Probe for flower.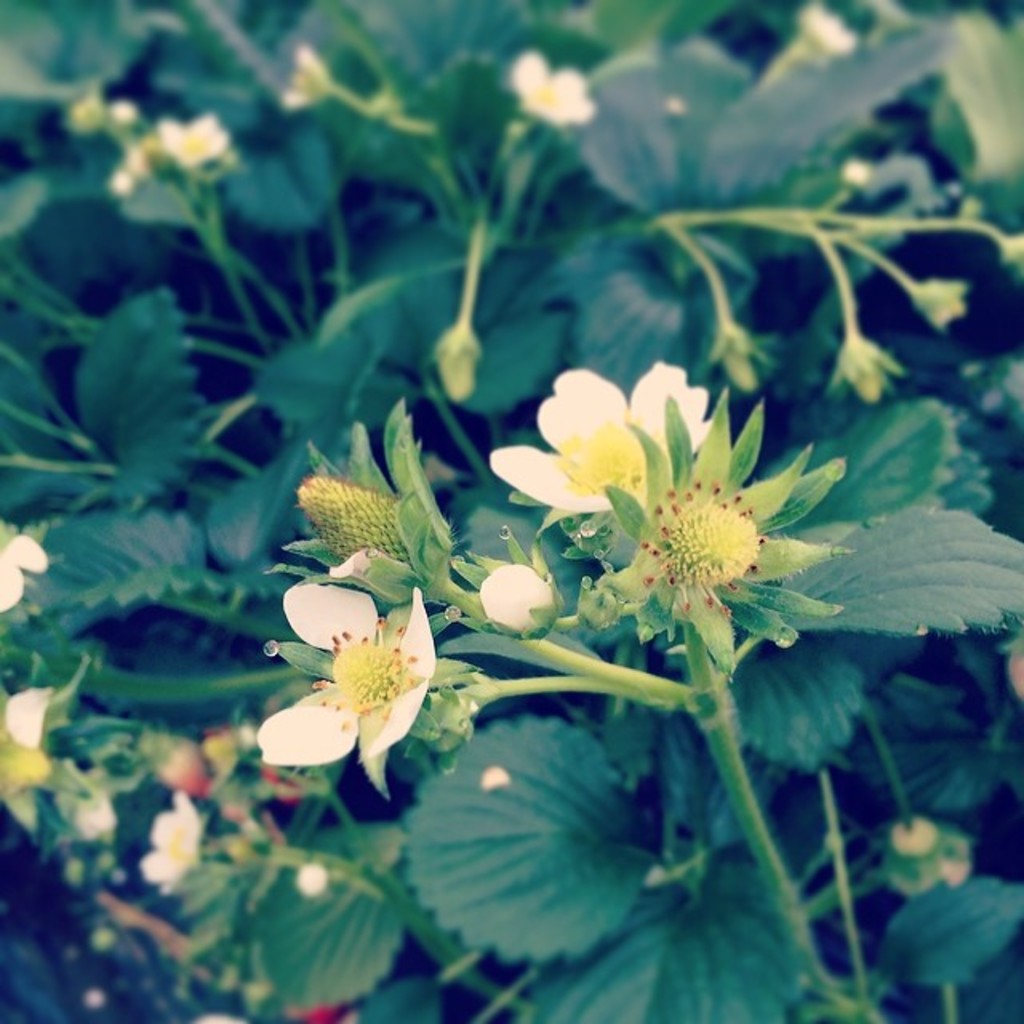
Probe result: bbox(102, 99, 136, 120).
